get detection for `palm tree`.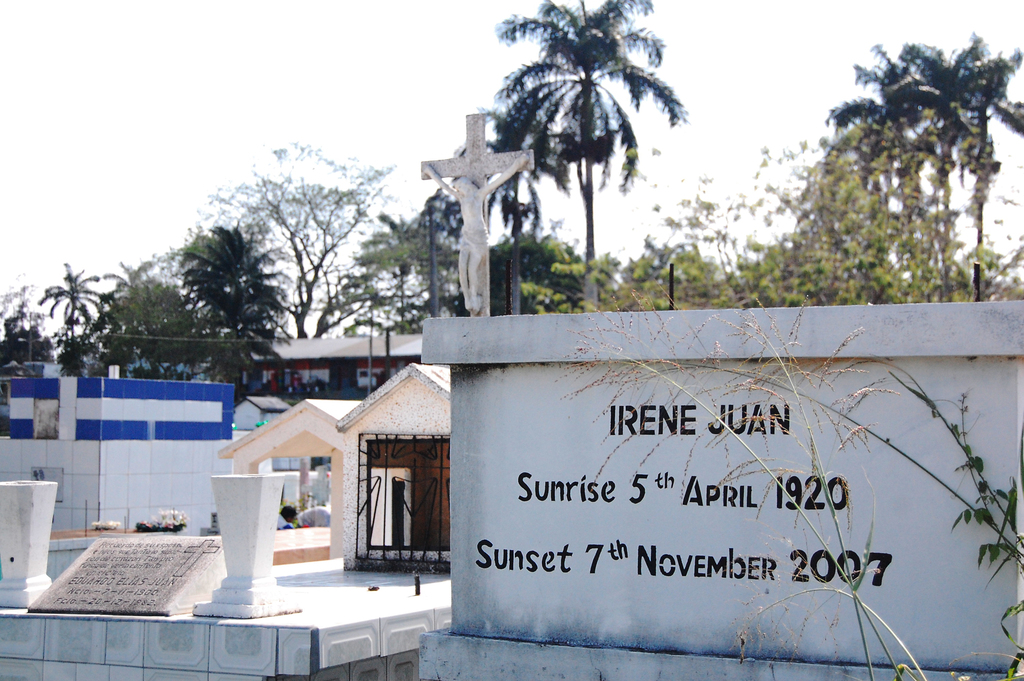
Detection: Rect(826, 47, 943, 255).
